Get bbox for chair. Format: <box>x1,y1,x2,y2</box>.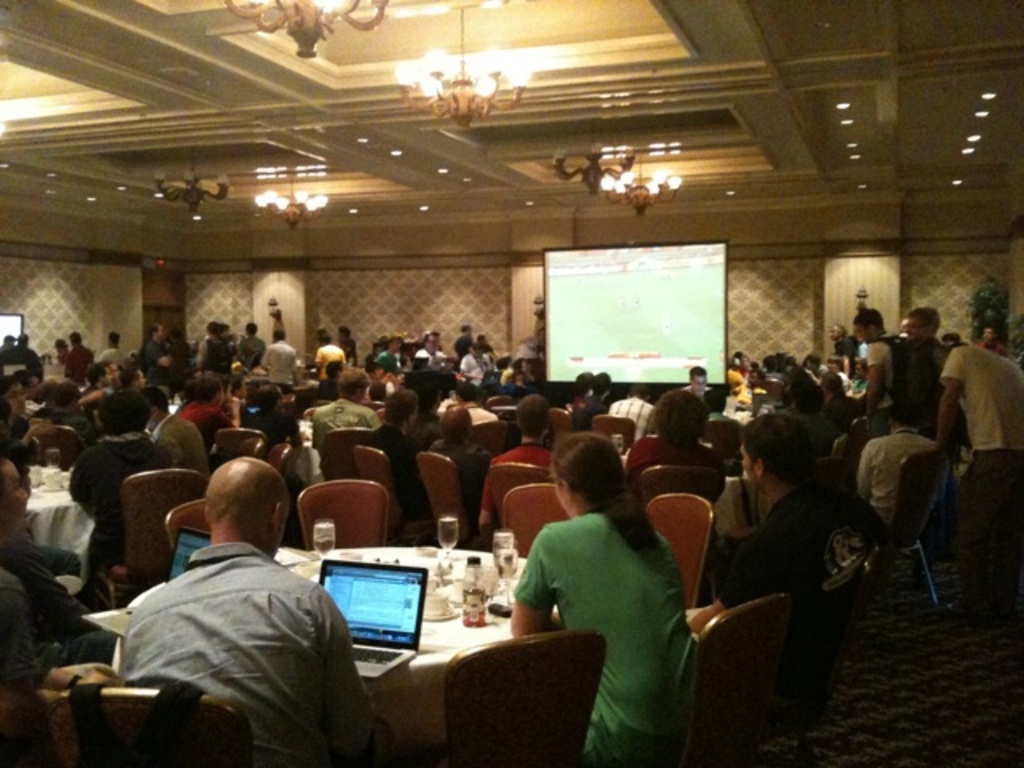
<box>275,442,291,482</box>.
